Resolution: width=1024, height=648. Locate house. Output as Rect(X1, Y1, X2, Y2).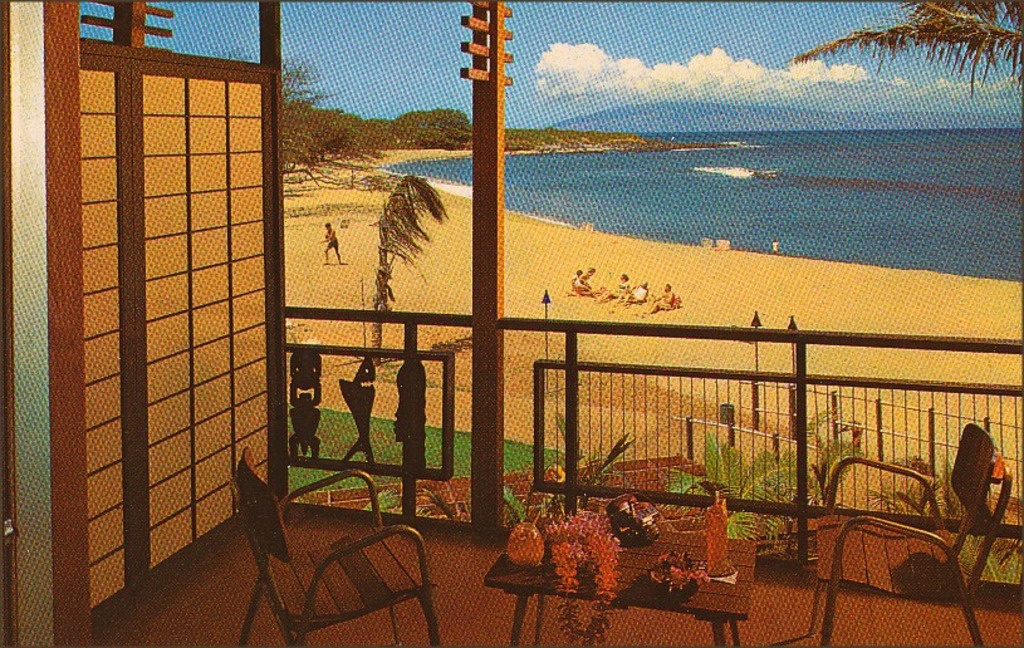
Rect(150, 45, 1023, 591).
